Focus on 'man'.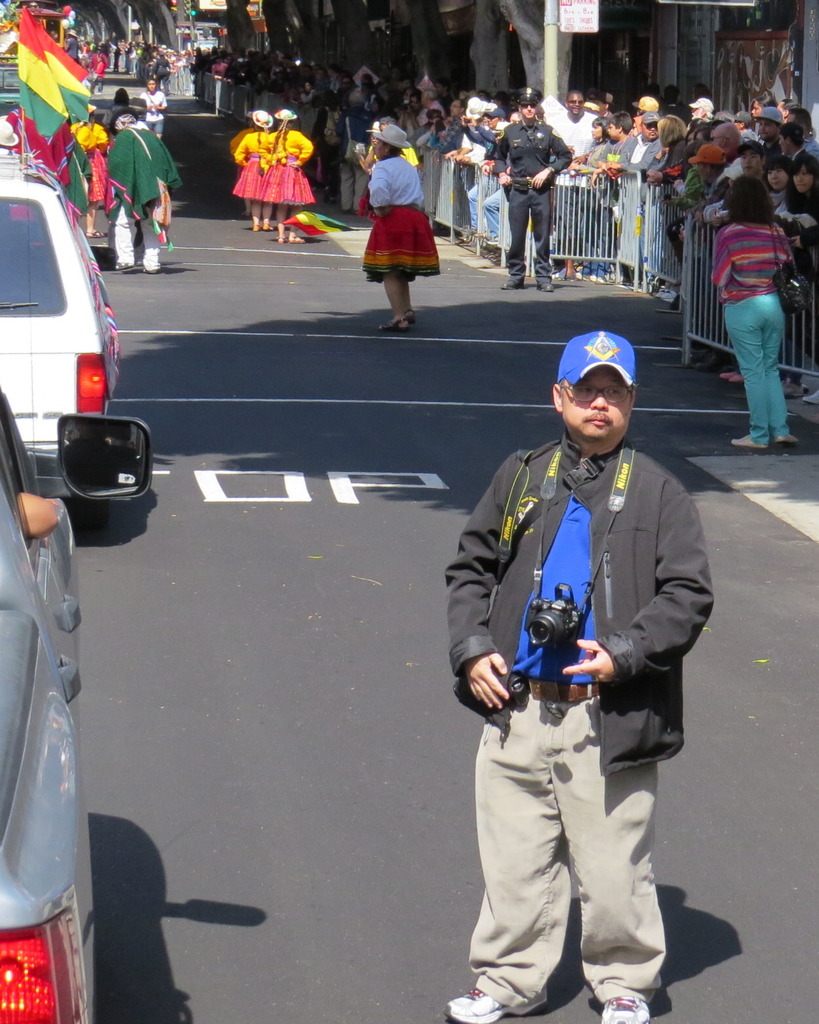
Focused at 390/74/411/105.
